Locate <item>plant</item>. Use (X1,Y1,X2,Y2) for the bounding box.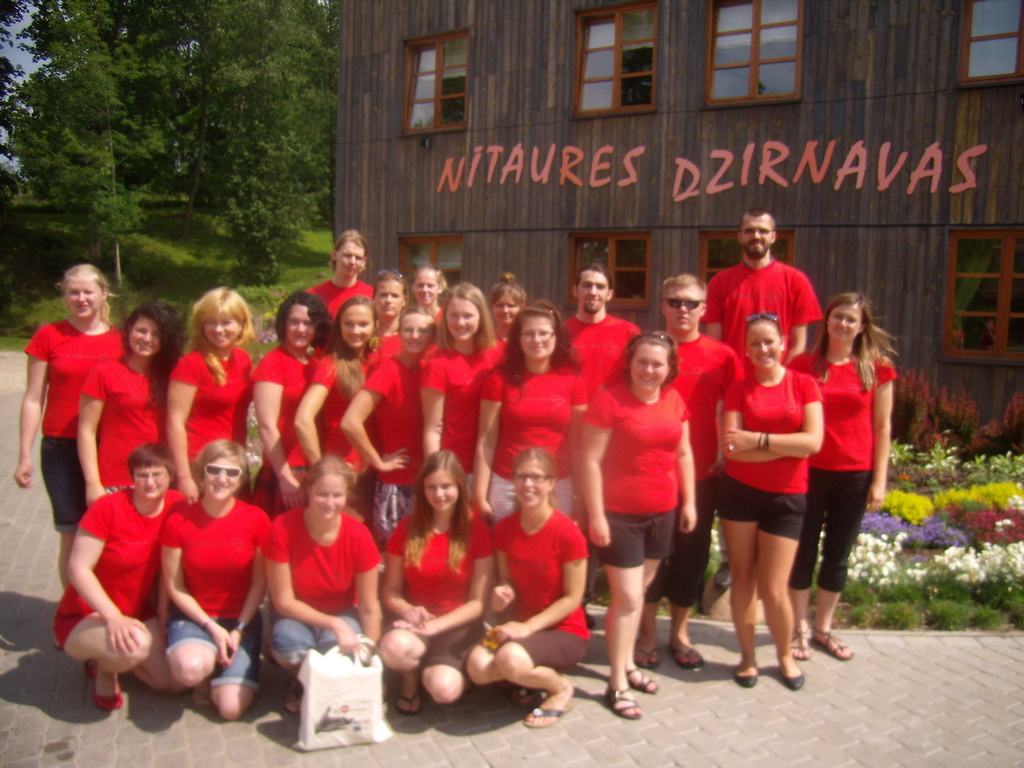
(713,529,739,569).
